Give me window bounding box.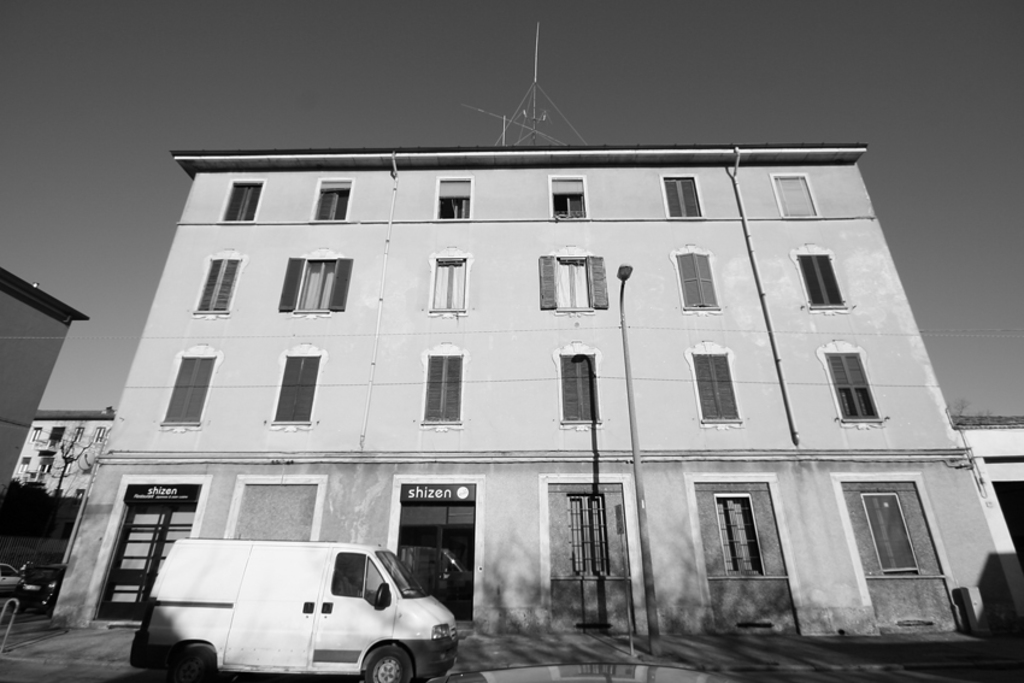
(685, 348, 745, 423).
